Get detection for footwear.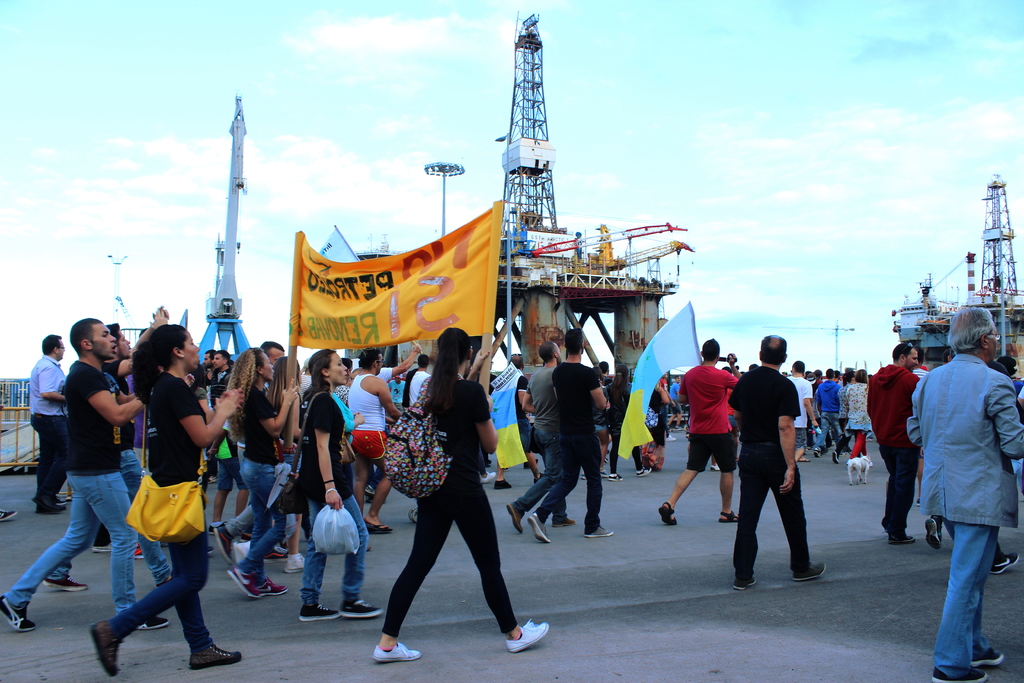
Detection: 656, 500, 678, 527.
